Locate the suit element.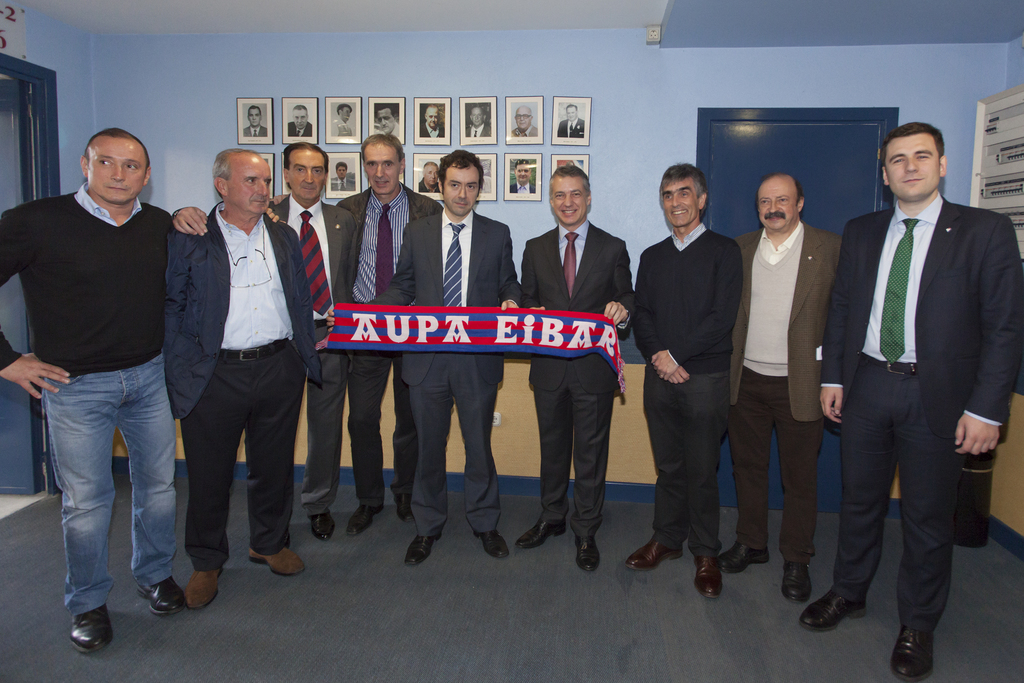
Element bbox: x1=170, y1=209, x2=325, y2=574.
